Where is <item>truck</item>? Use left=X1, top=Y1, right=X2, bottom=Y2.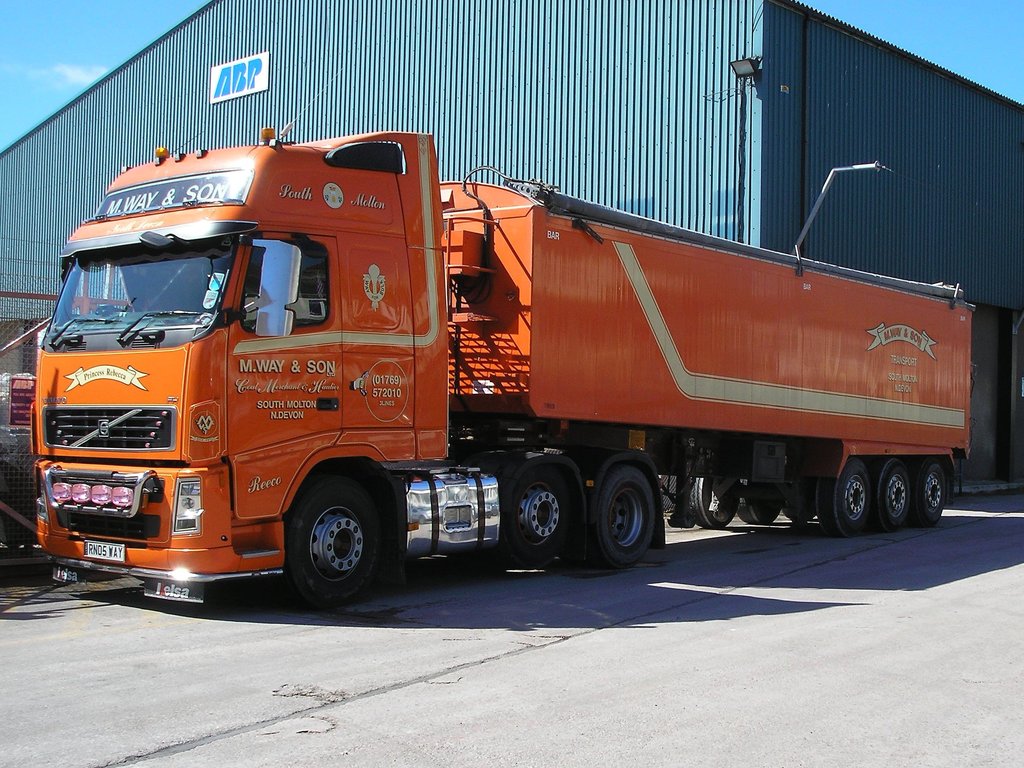
left=33, top=138, right=989, bottom=602.
